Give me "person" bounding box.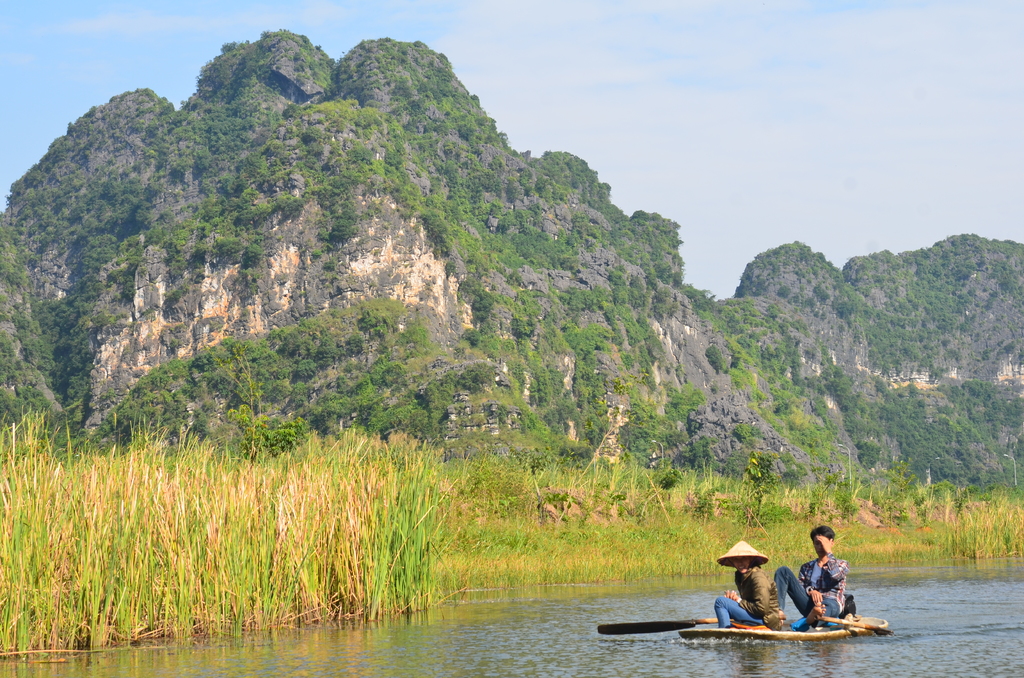
{"x1": 775, "y1": 524, "x2": 845, "y2": 634}.
